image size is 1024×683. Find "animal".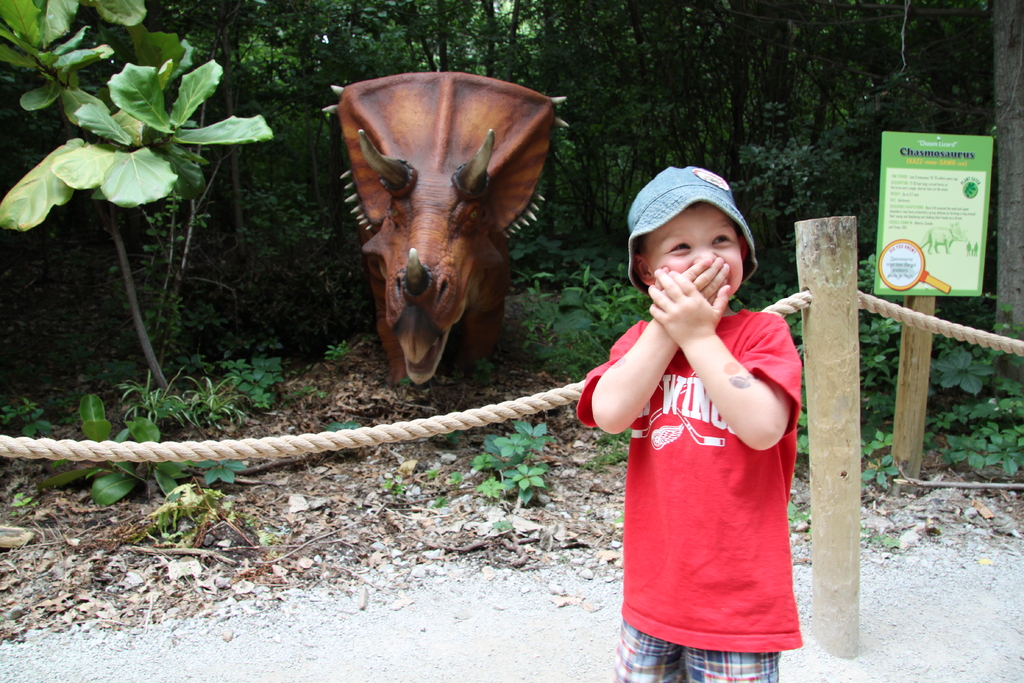
321/69/572/388.
